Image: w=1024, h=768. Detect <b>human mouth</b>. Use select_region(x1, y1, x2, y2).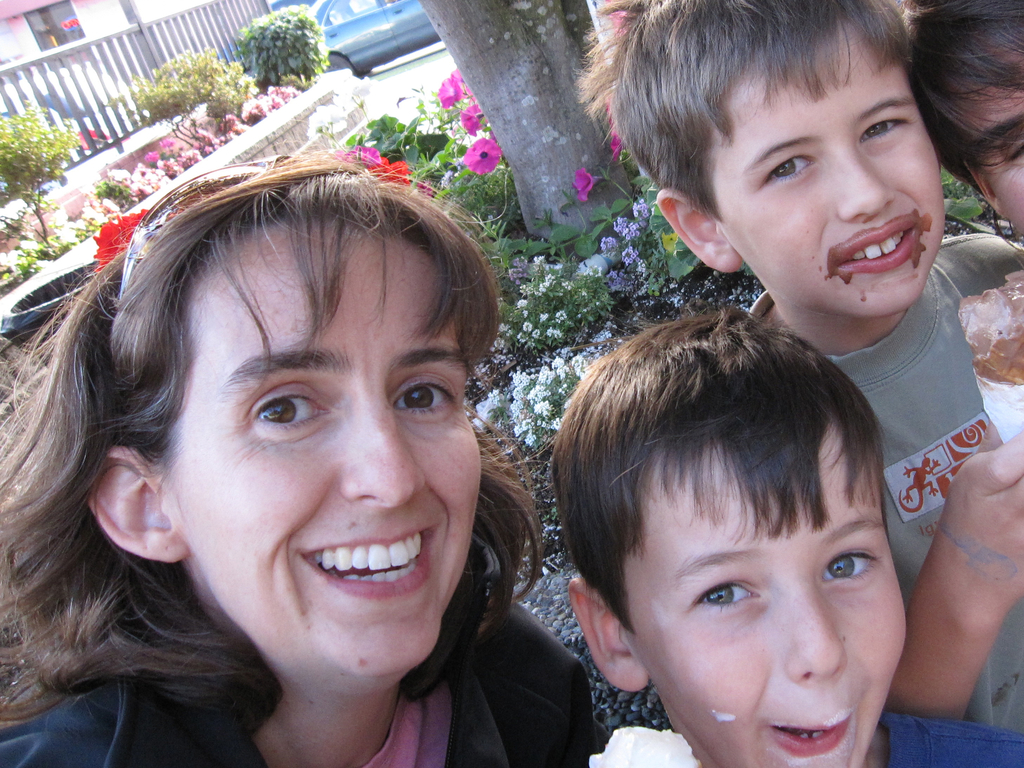
select_region(299, 525, 439, 592).
